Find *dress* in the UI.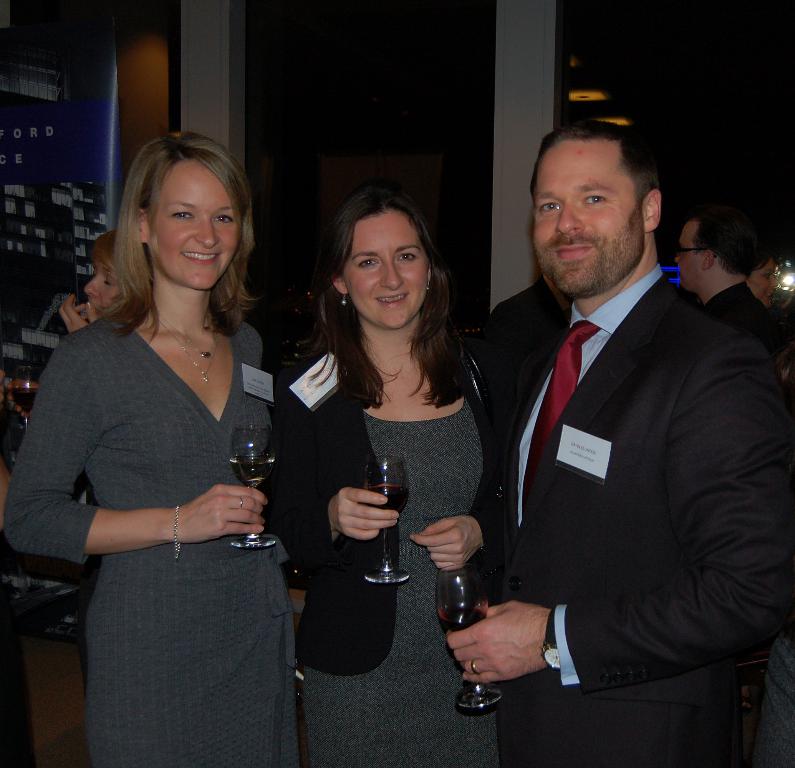
UI element at x1=6 y1=311 x2=315 y2=767.
